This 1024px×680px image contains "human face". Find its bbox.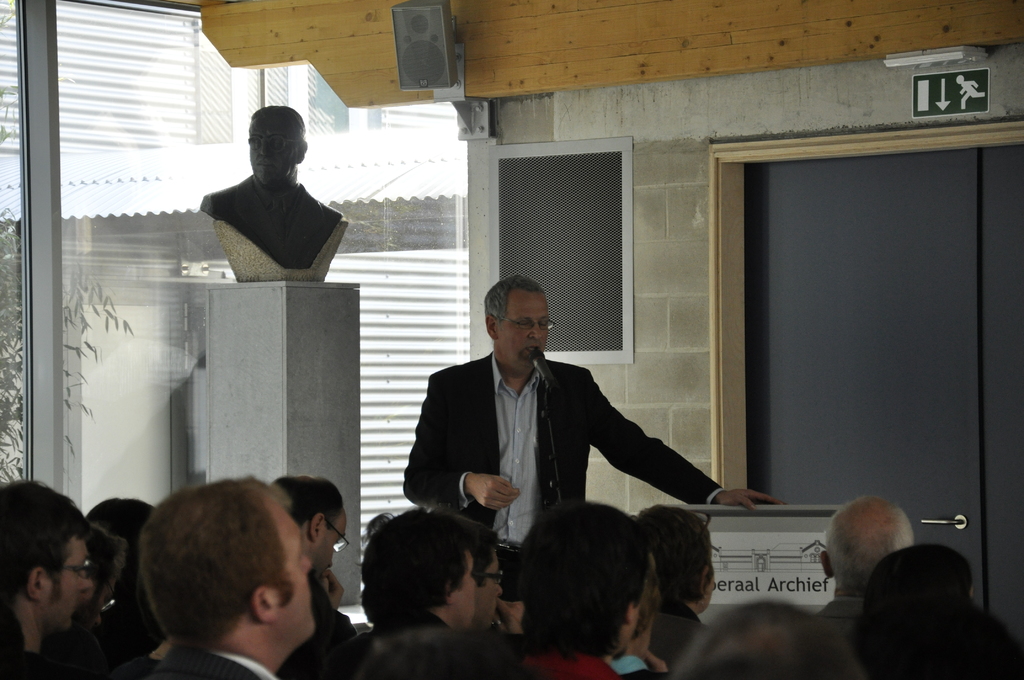
(308,502,348,576).
